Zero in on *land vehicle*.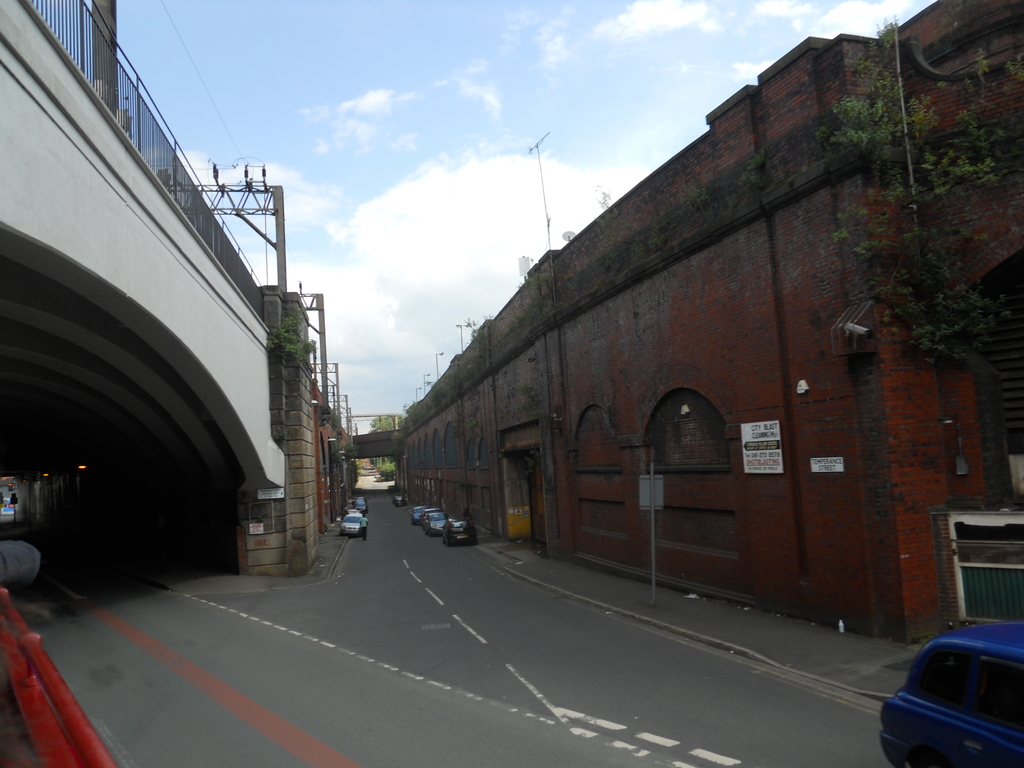
Zeroed in: x1=336 y1=512 x2=360 y2=538.
